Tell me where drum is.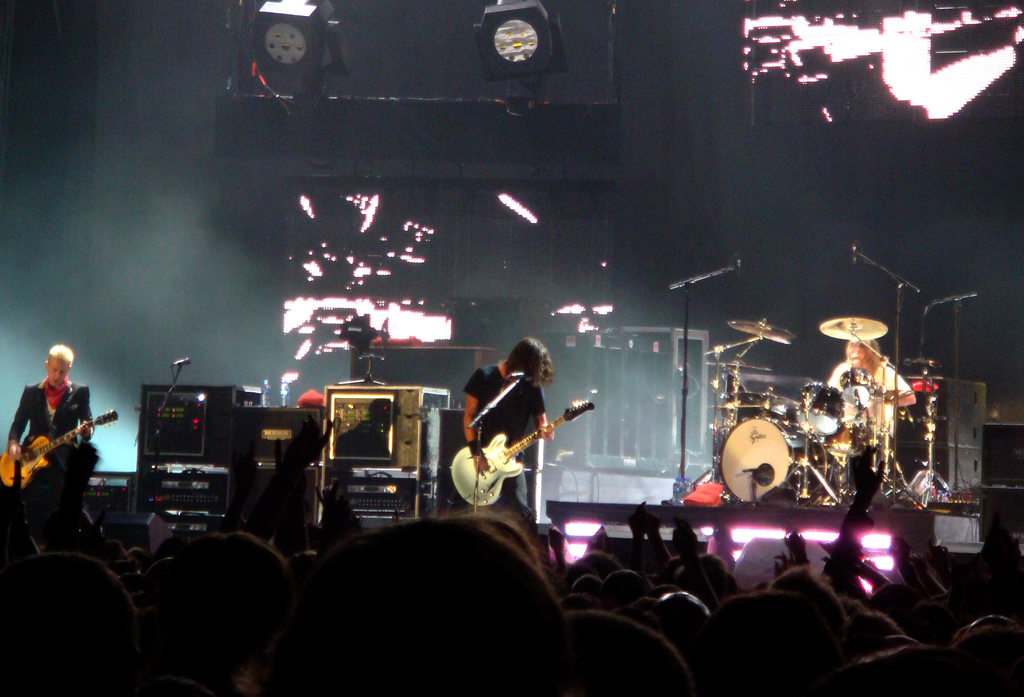
drum is at bbox=(709, 413, 810, 504).
